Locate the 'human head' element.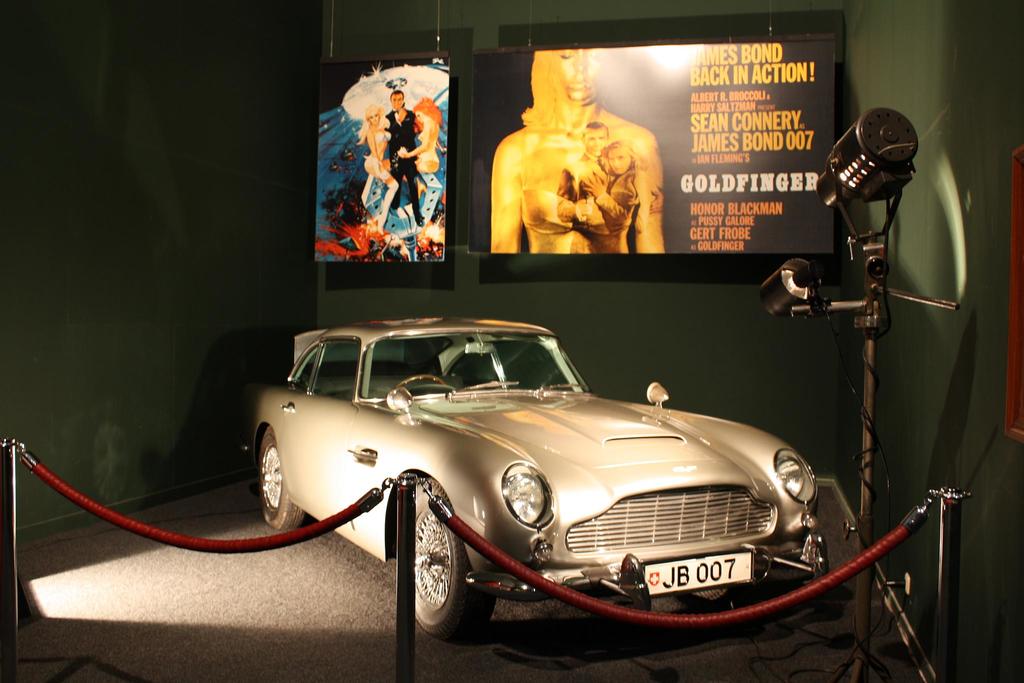
Element bbox: detection(410, 98, 437, 123).
